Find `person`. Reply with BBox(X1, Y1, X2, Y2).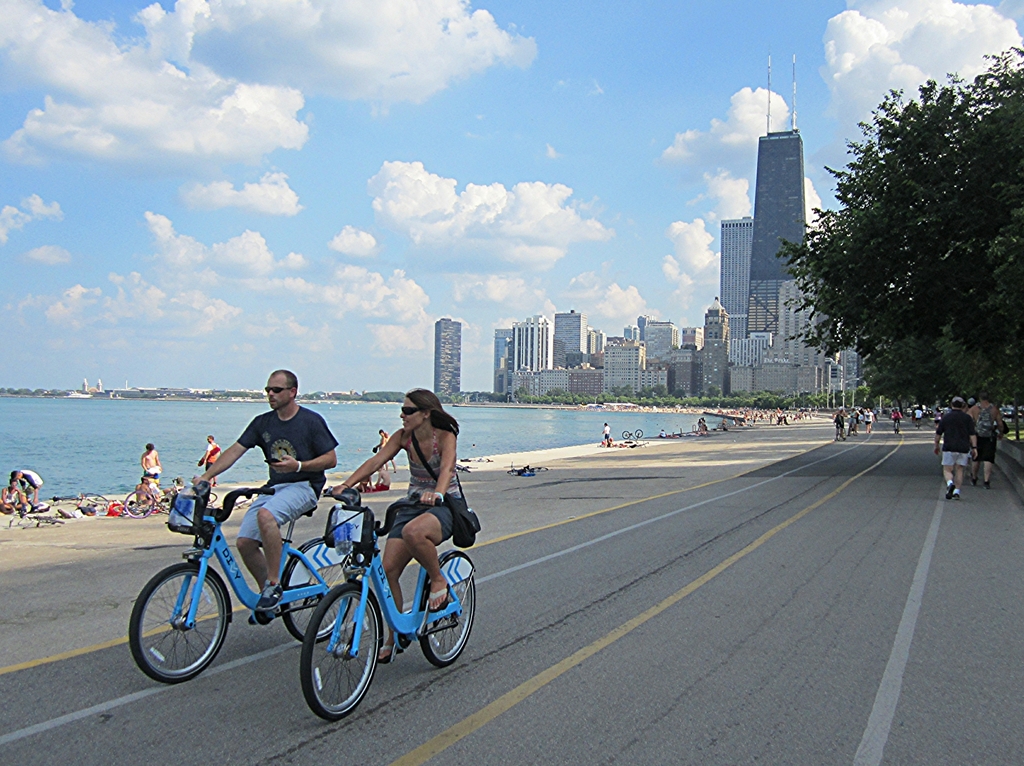
BBox(161, 477, 192, 492).
